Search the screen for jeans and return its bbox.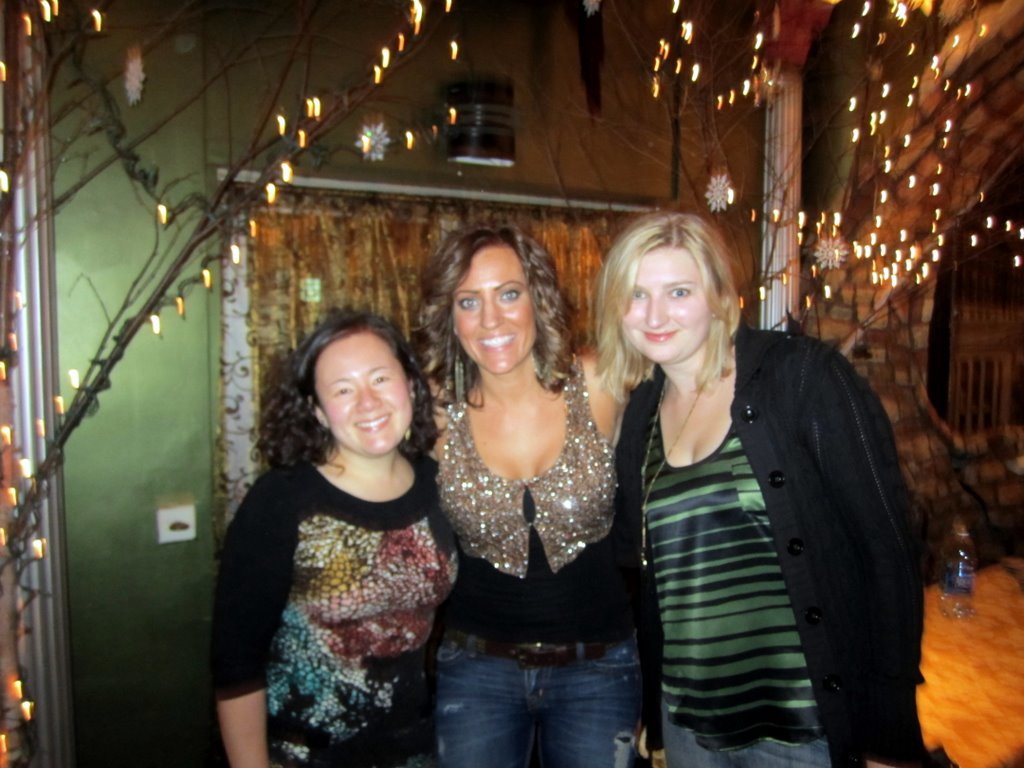
Found: box=[423, 644, 652, 765].
